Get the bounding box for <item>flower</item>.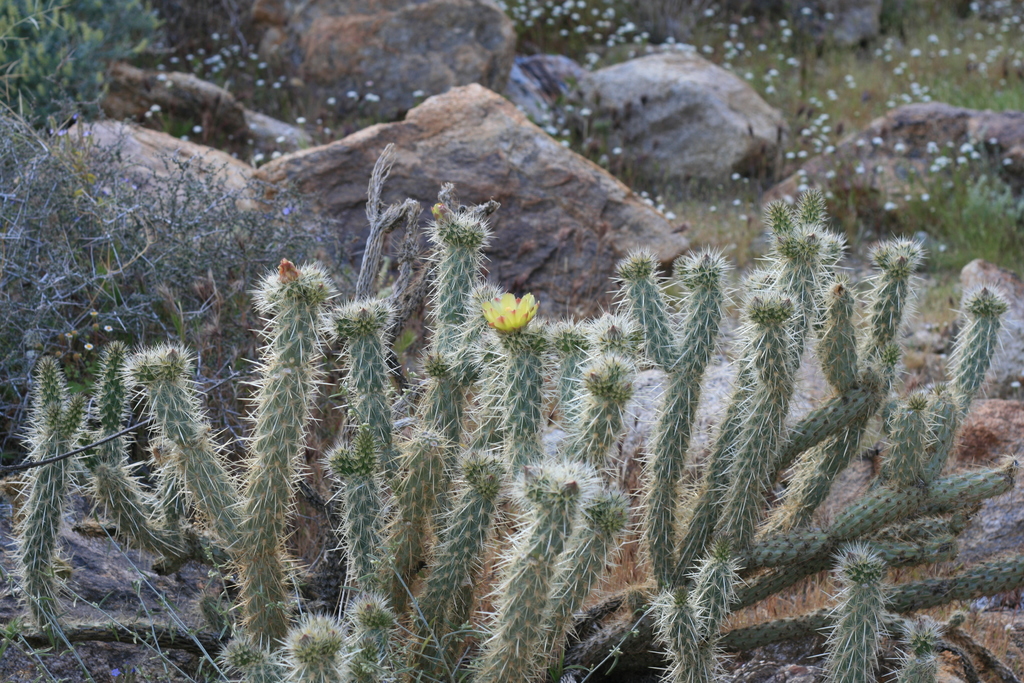
483 287 540 325.
